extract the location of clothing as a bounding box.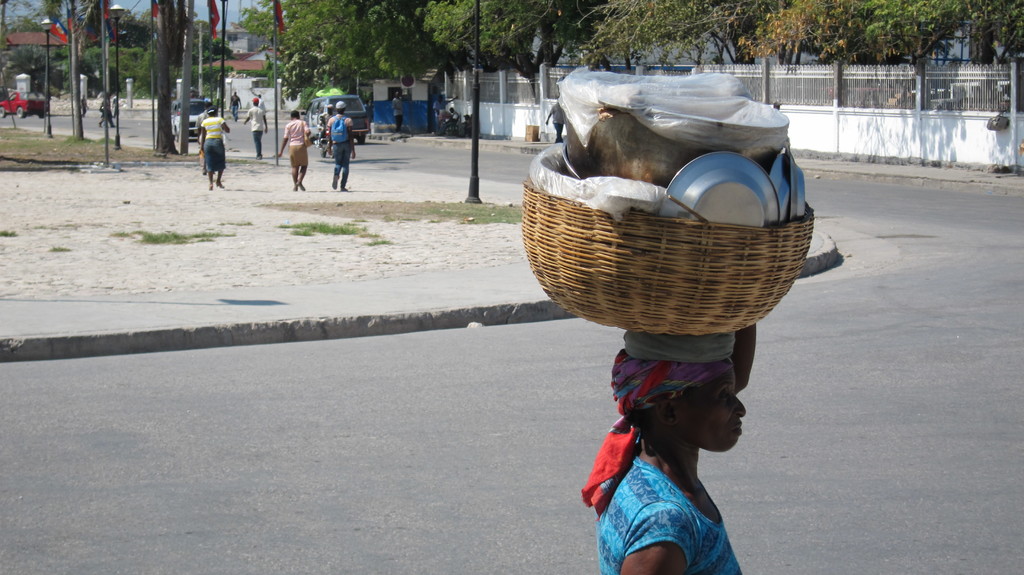
pyautogui.locateOnScreen(244, 110, 264, 158).
